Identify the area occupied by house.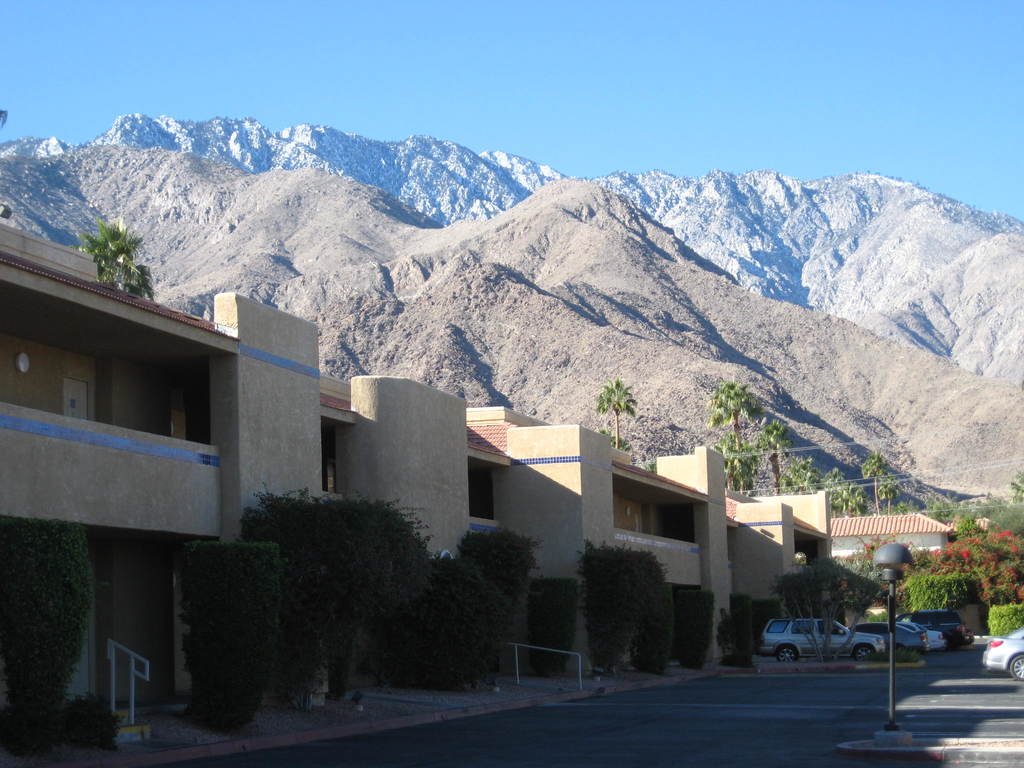
Area: box(830, 513, 961, 559).
